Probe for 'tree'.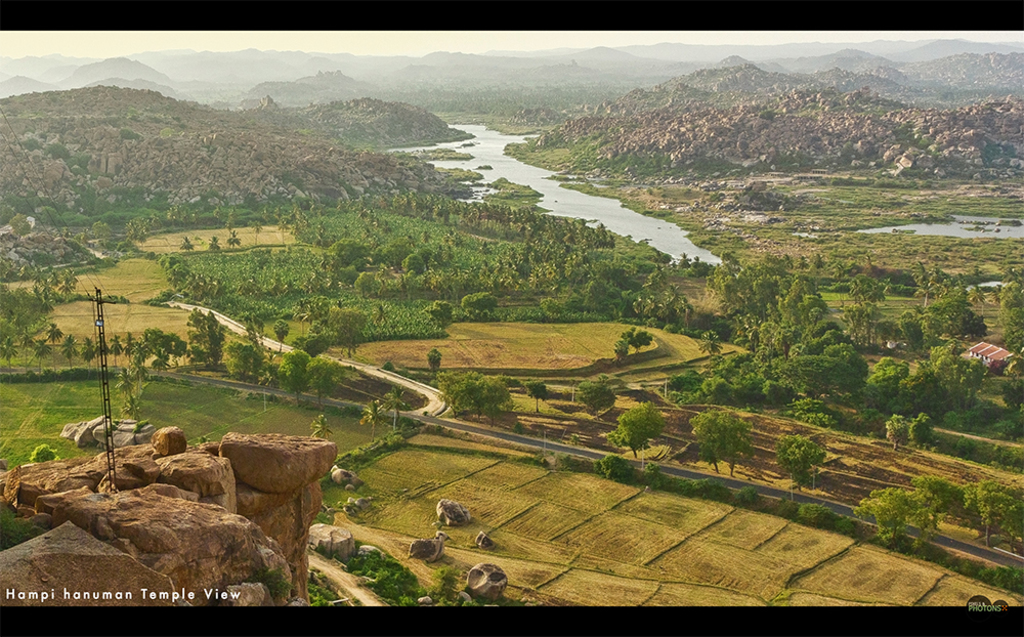
Probe result: [x1=908, y1=413, x2=938, y2=452].
